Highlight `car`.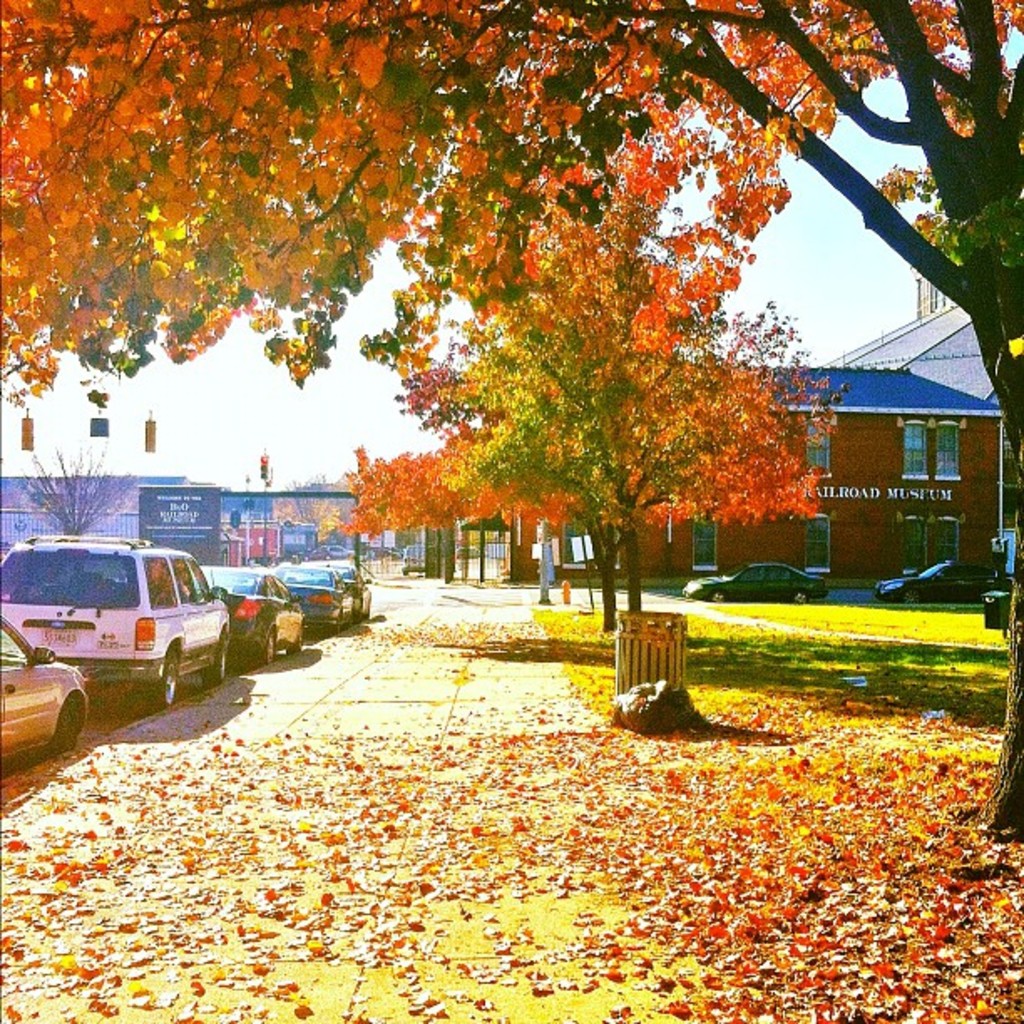
Highlighted region: box(191, 576, 325, 666).
